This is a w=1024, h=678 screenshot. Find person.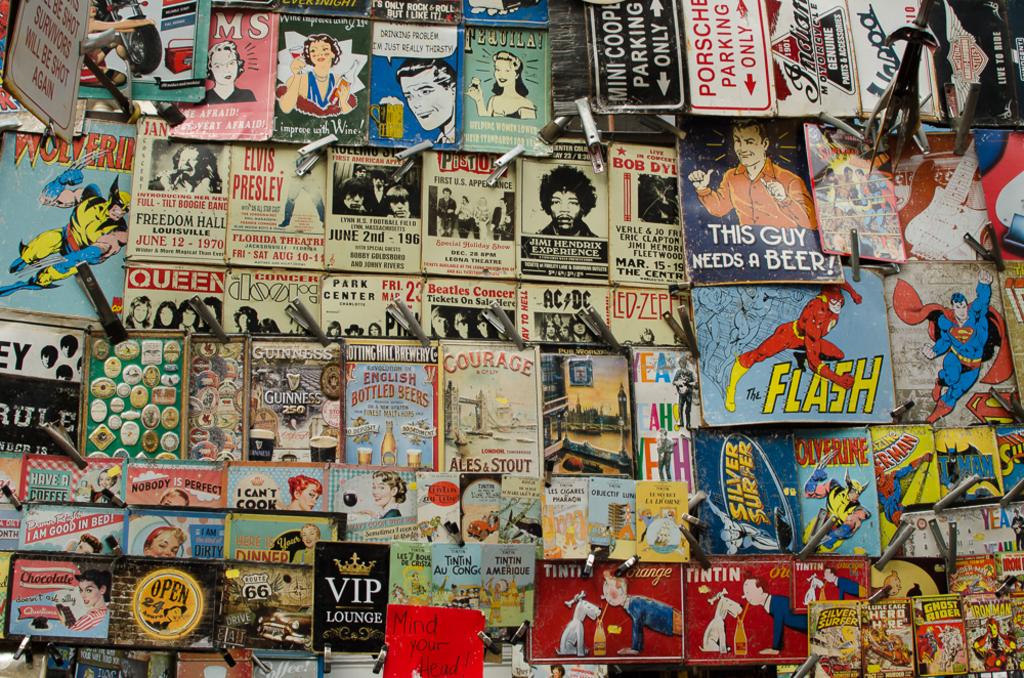
Bounding box: <bbox>334, 179, 365, 218</bbox>.
